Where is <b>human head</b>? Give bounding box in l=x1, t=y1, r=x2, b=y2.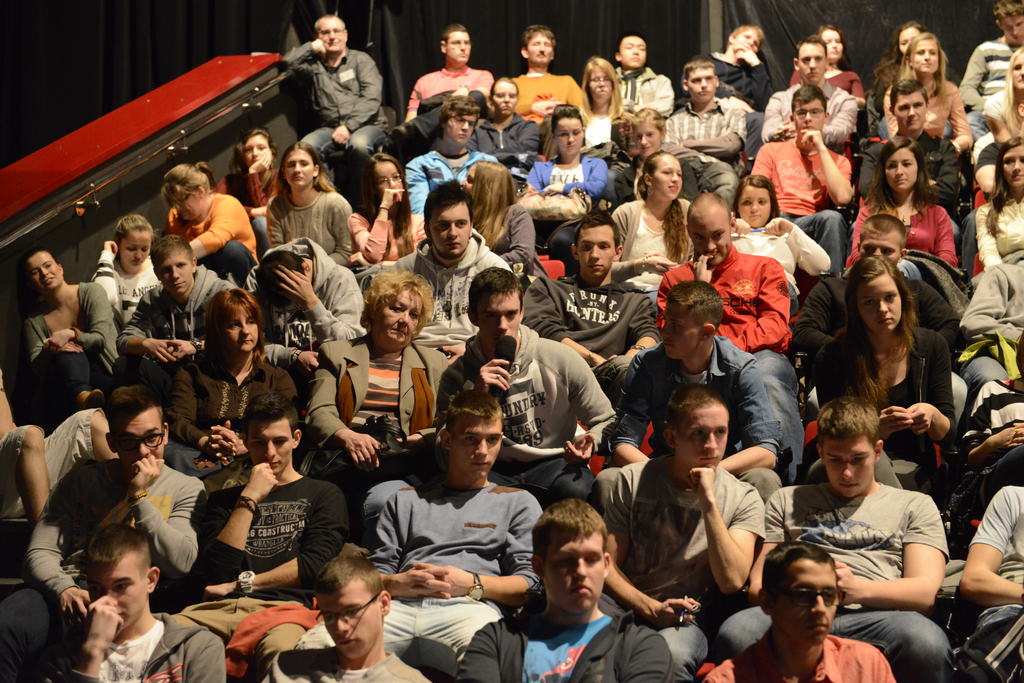
l=153, t=241, r=198, b=291.
